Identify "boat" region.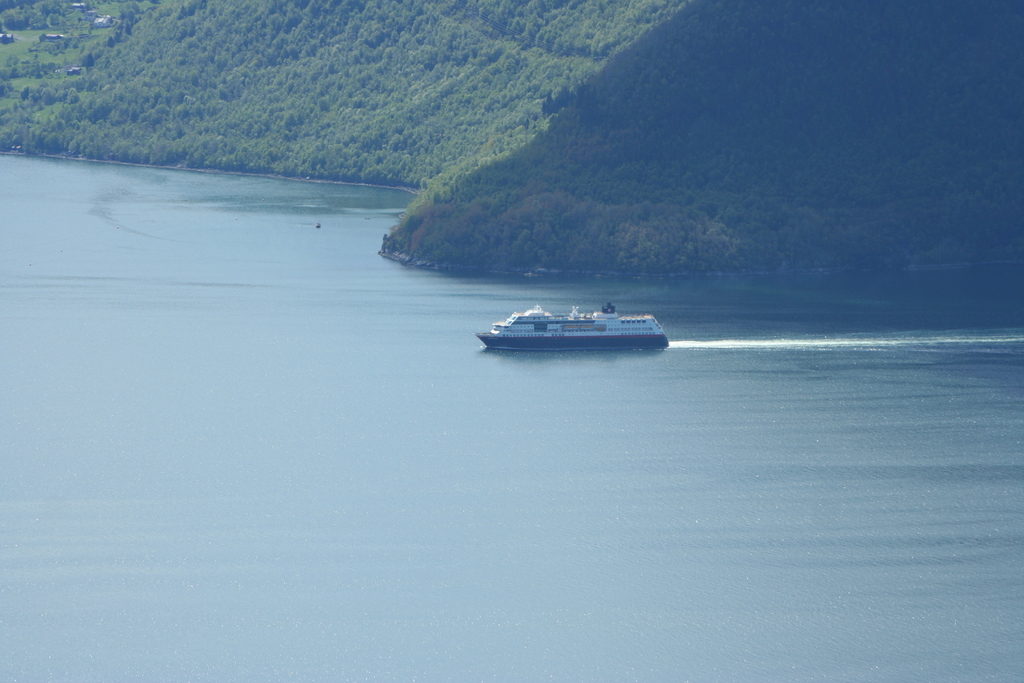
Region: select_region(478, 302, 655, 365).
